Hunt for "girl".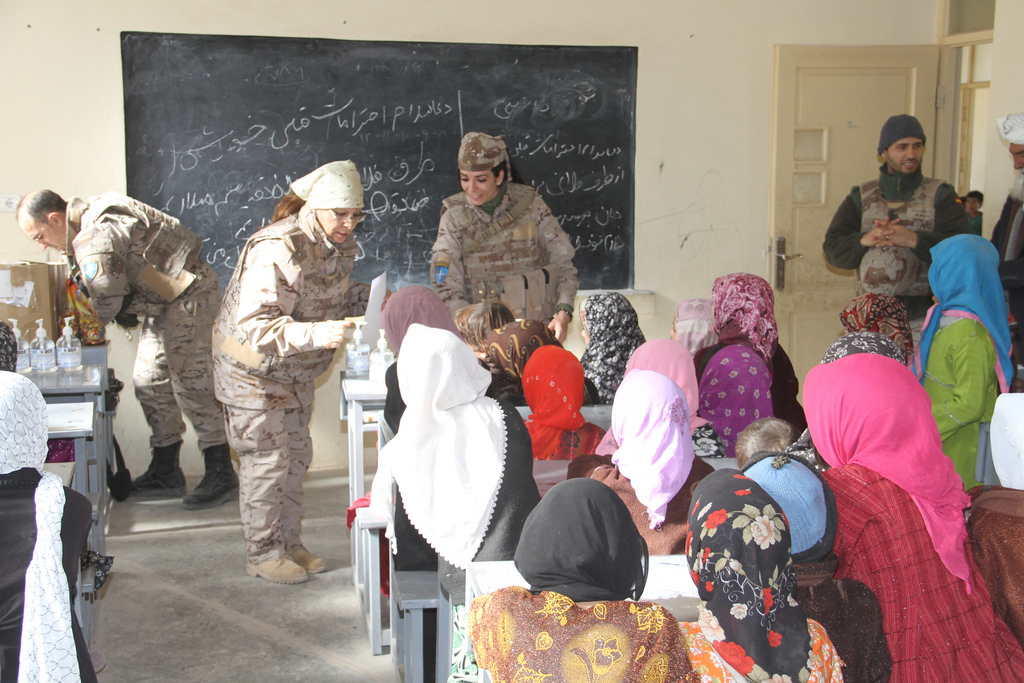
Hunted down at (left=799, top=353, right=1023, bottom=682).
